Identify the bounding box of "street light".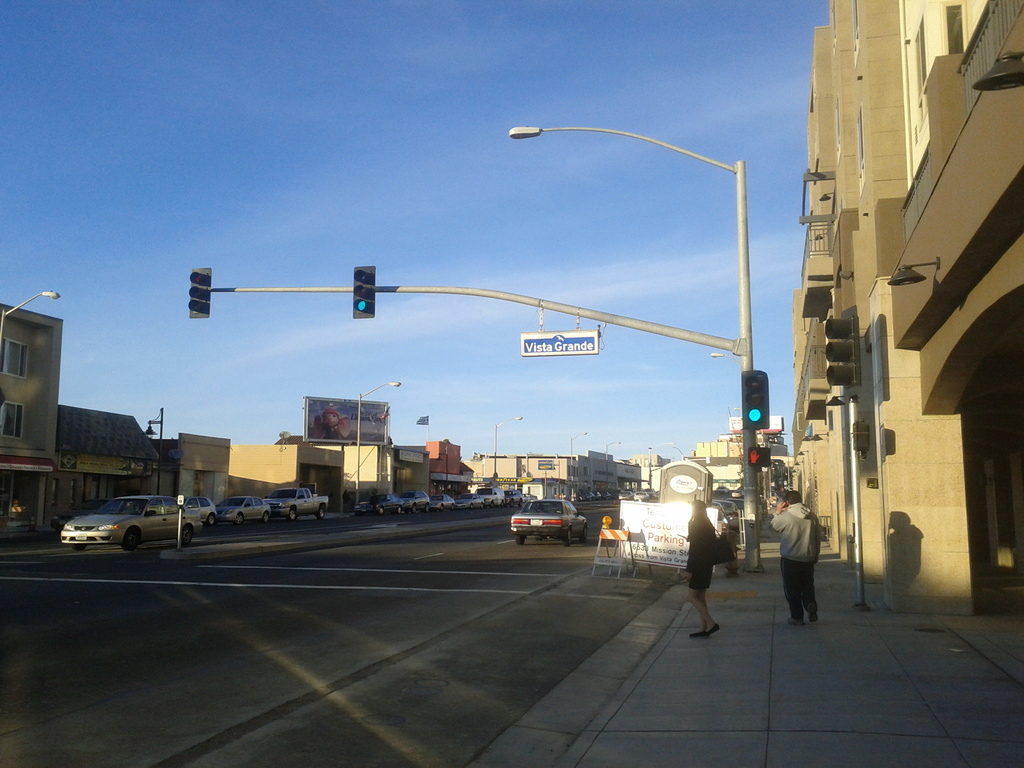
605:439:622:484.
